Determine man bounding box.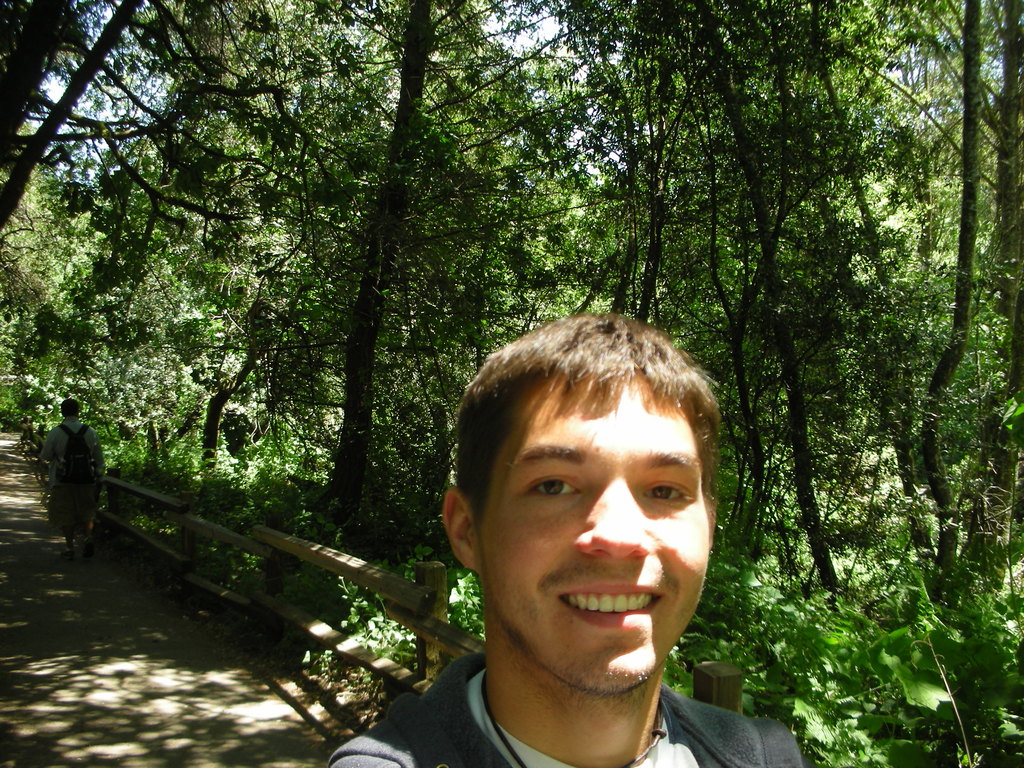
Determined: [left=41, top=396, right=104, bottom=560].
